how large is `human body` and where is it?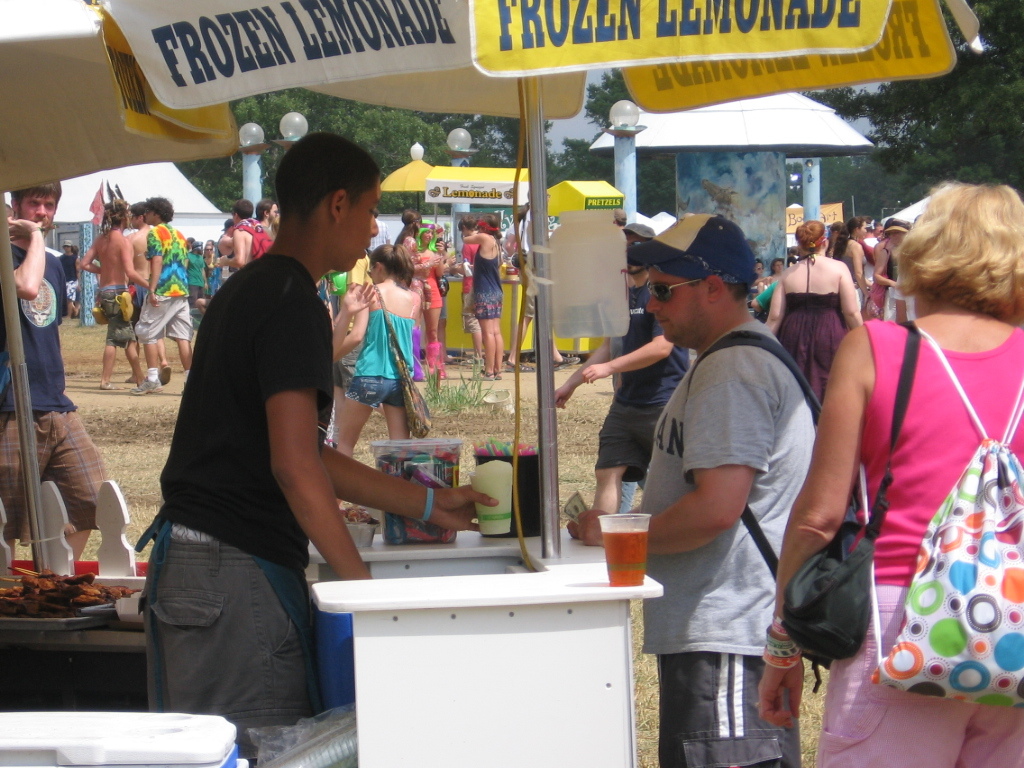
Bounding box: select_region(0, 177, 114, 564).
